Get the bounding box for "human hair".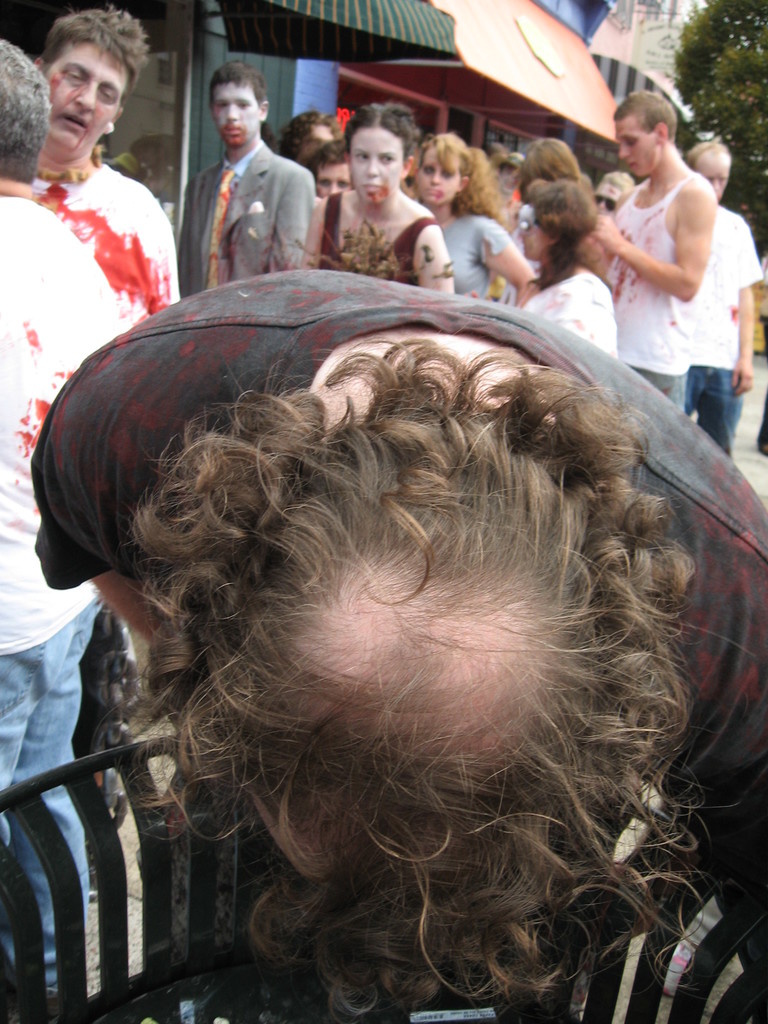
select_region(522, 184, 604, 296).
